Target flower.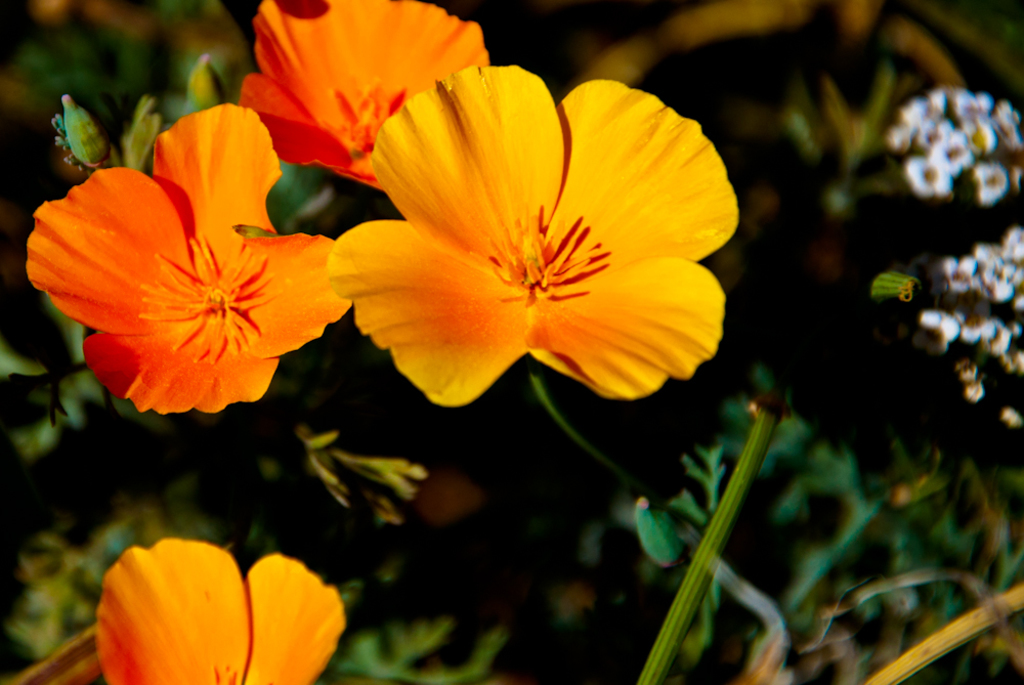
Target region: bbox=(309, 67, 708, 422).
